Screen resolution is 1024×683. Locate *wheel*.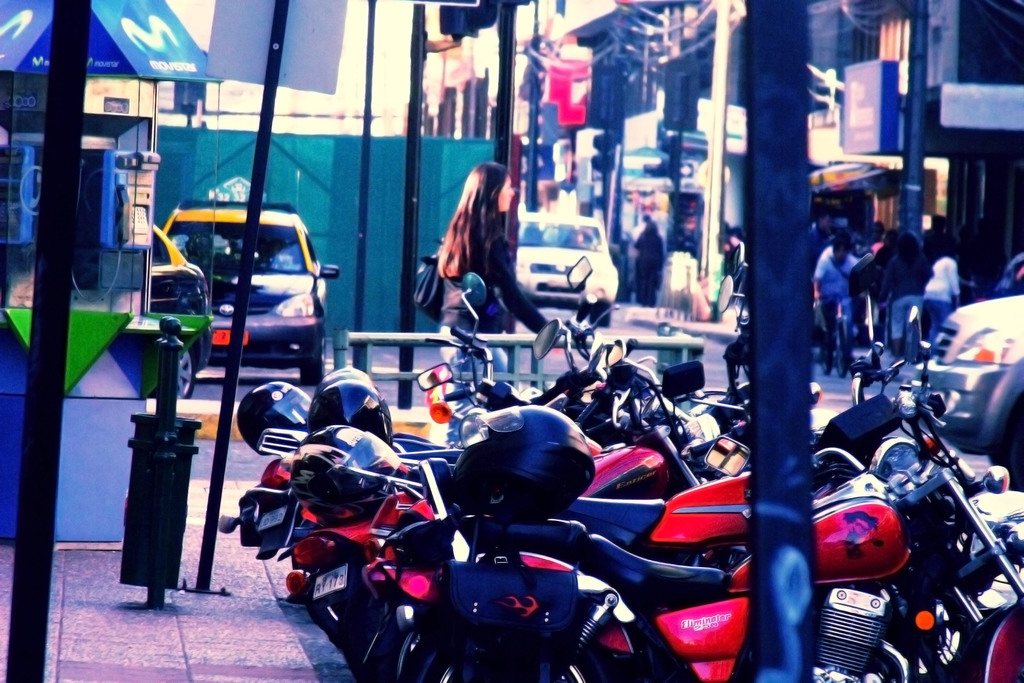
left=302, top=337, right=326, bottom=386.
